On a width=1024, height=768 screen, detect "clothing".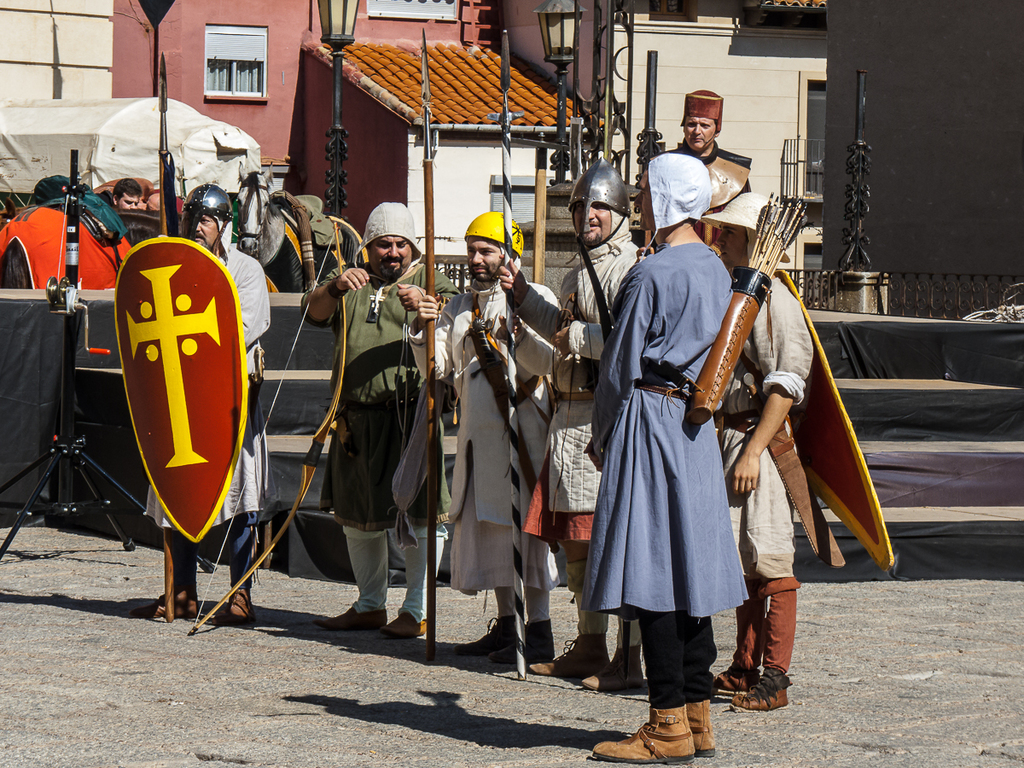
[x1=407, y1=271, x2=561, y2=624].
